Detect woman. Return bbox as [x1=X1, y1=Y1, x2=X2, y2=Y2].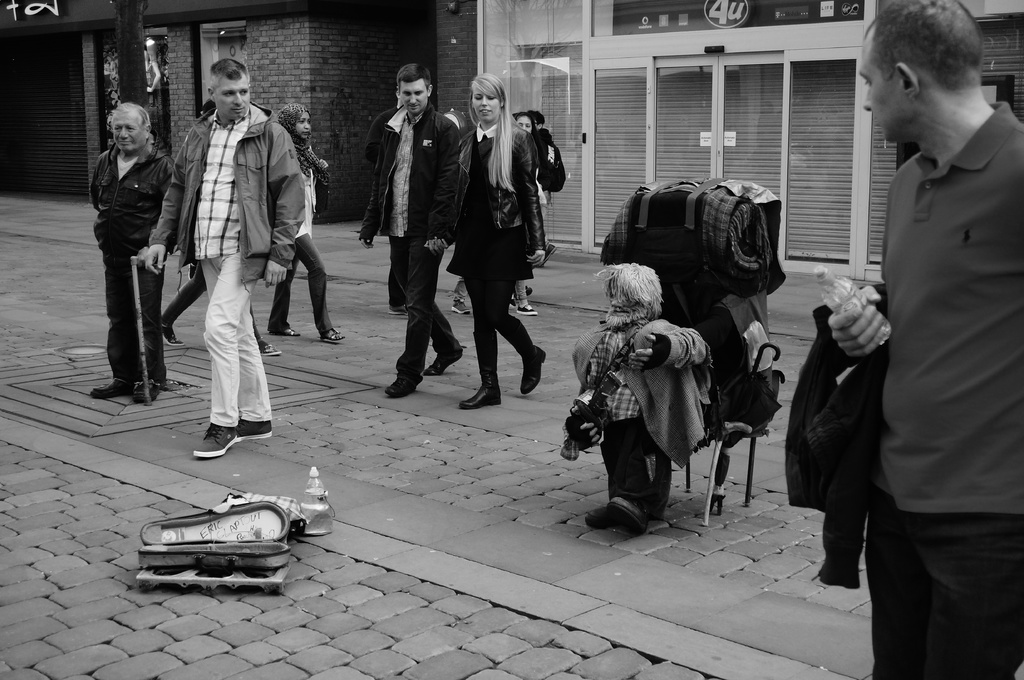
[x1=438, y1=77, x2=553, y2=419].
